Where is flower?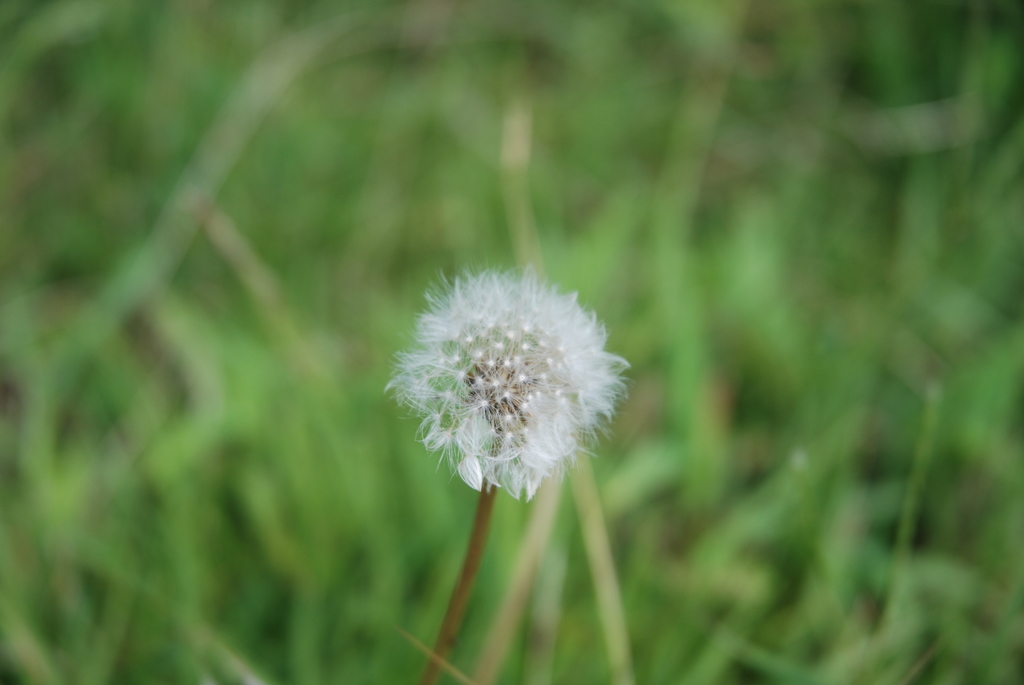
crop(377, 267, 634, 512).
